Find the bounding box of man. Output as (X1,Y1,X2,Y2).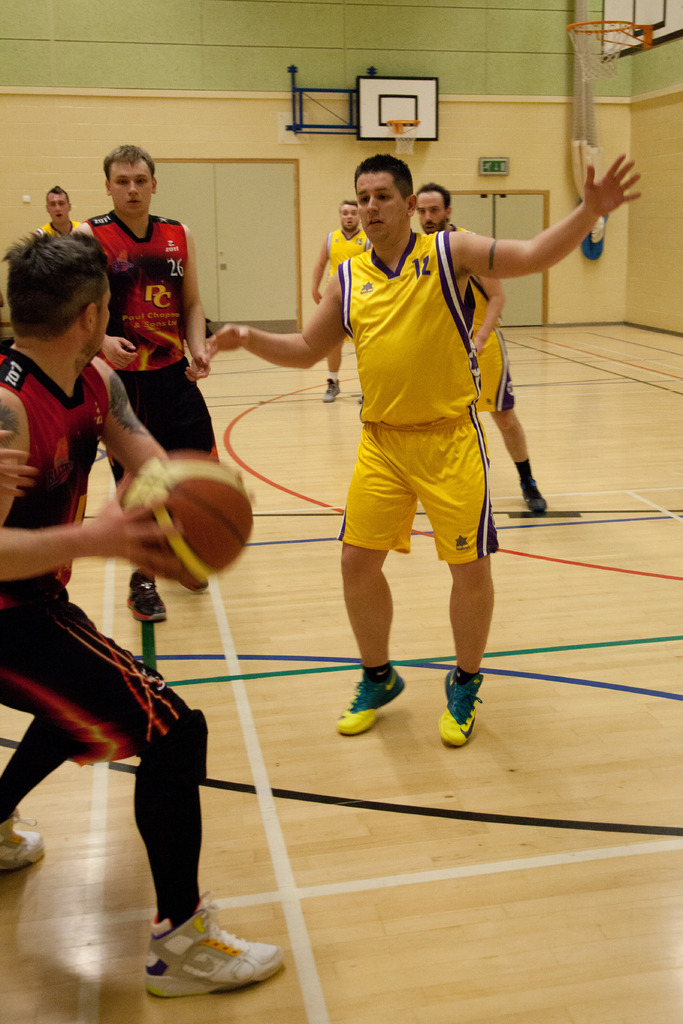
(73,143,225,624).
